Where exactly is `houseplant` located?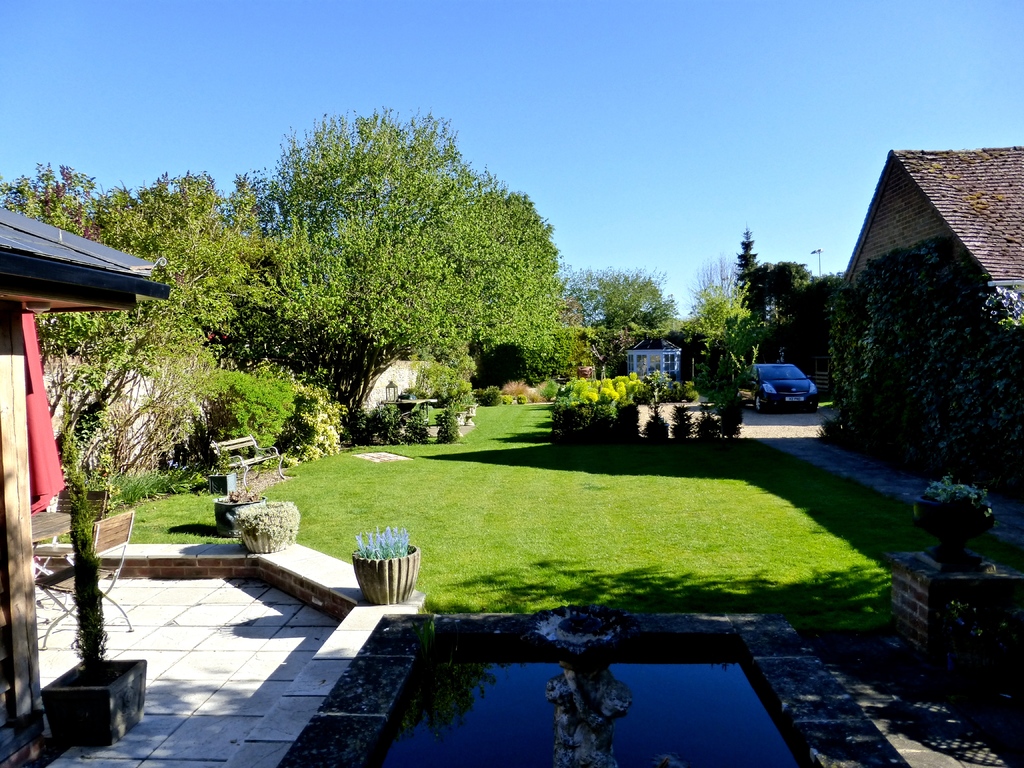
Its bounding box is box(231, 495, 297, 550).
